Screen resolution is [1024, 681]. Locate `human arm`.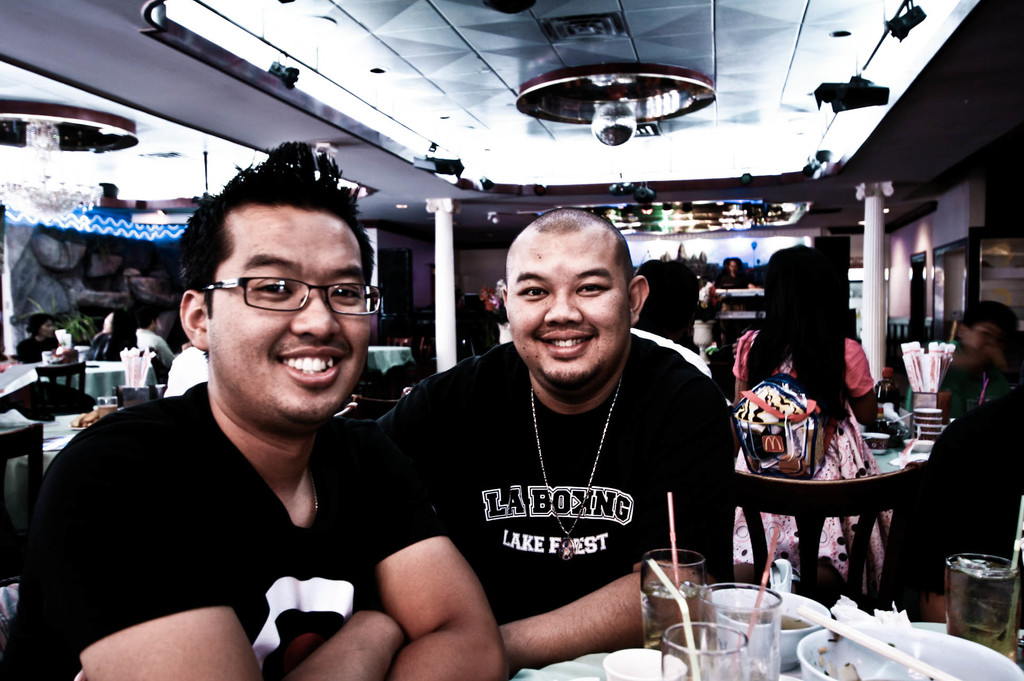
left=152, top=336, right=173, bottom=366.
